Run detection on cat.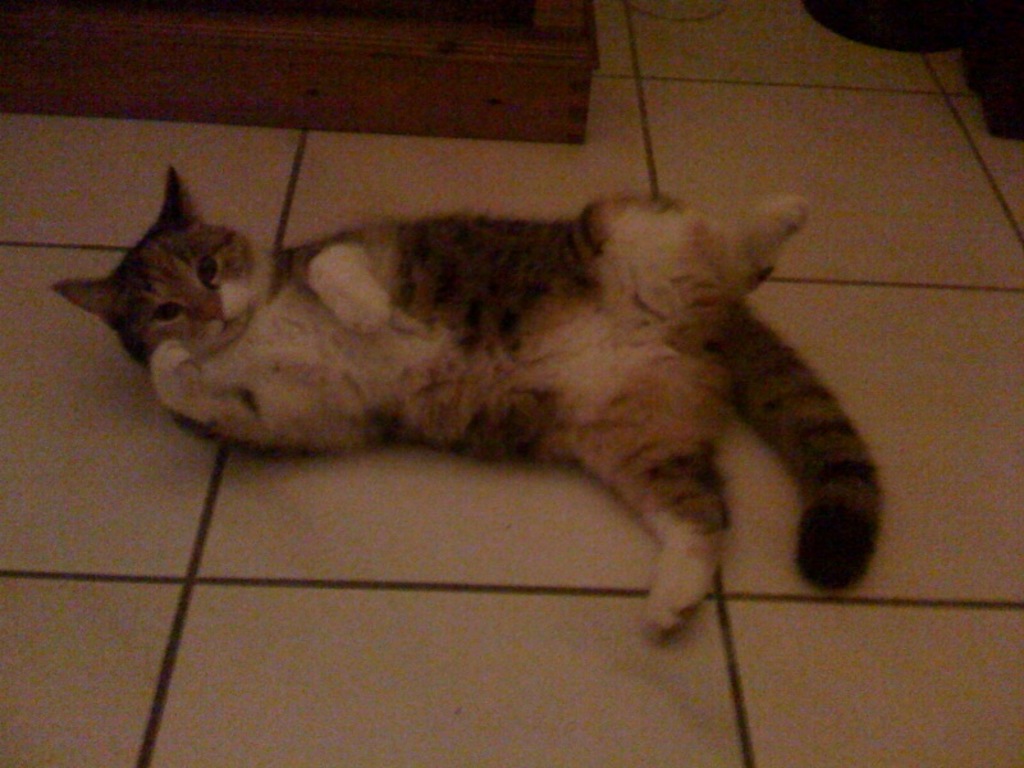
Result: bbox=[47, 161, 888, 654].
